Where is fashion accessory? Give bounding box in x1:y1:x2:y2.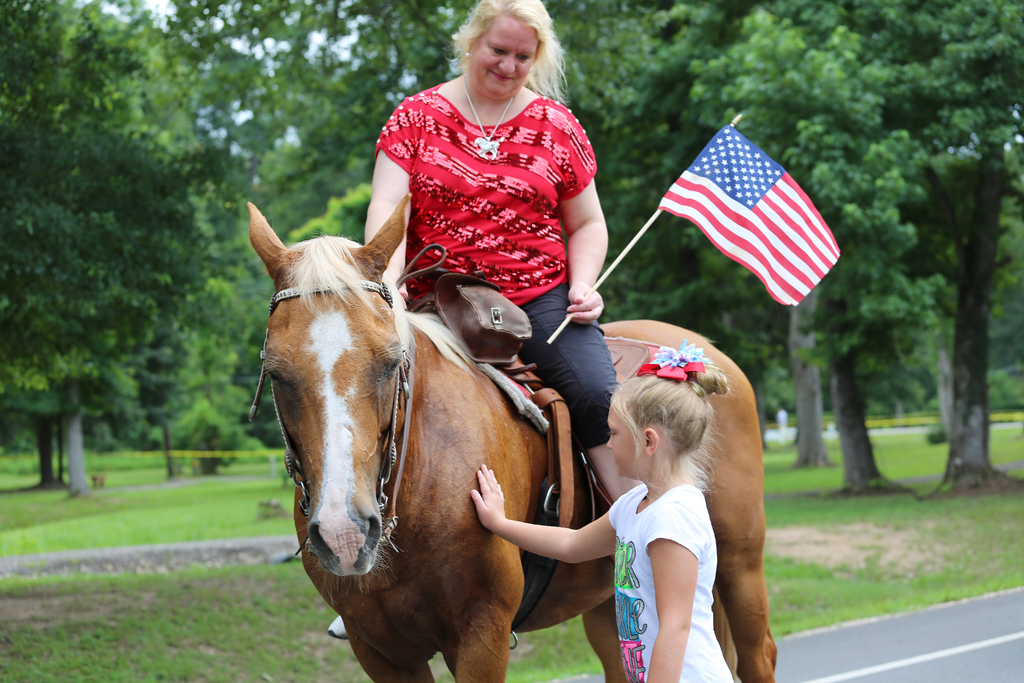
636:339:714:381.
